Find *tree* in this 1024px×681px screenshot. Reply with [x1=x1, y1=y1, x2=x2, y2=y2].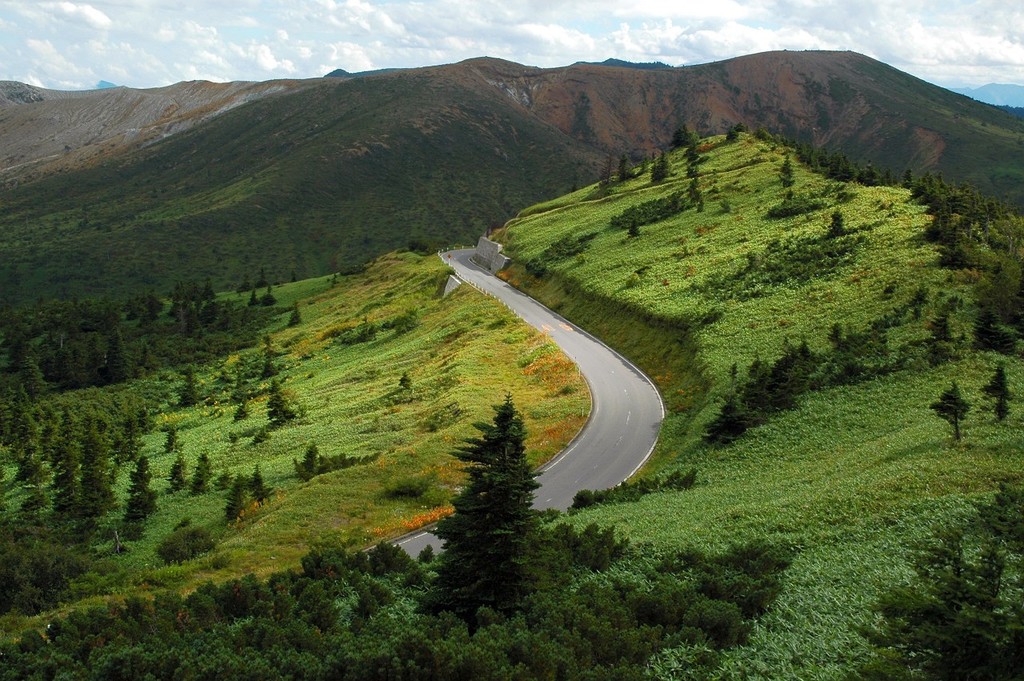
[x1=648, y1=141, x2=670, y2=189].
